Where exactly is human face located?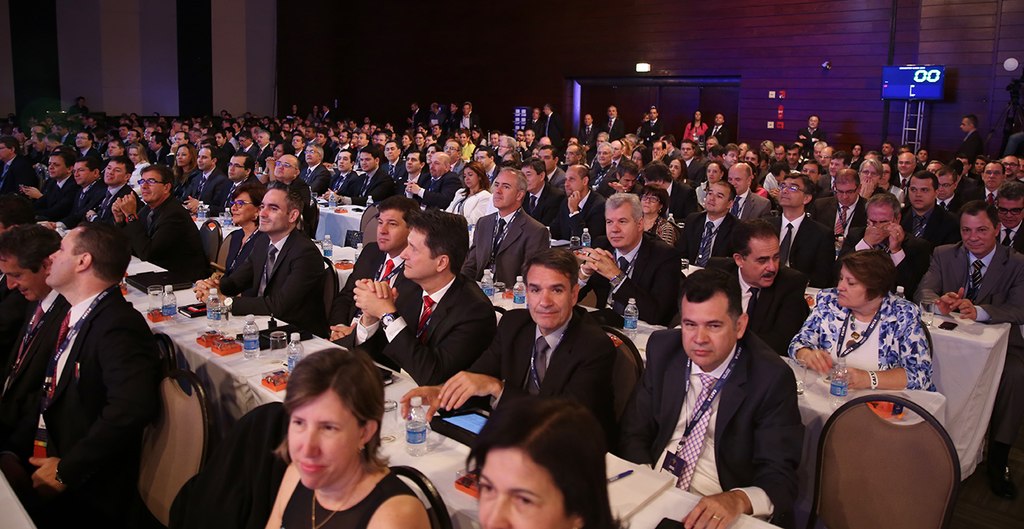
Its bounding box is region(374, 207, 409, 243).
